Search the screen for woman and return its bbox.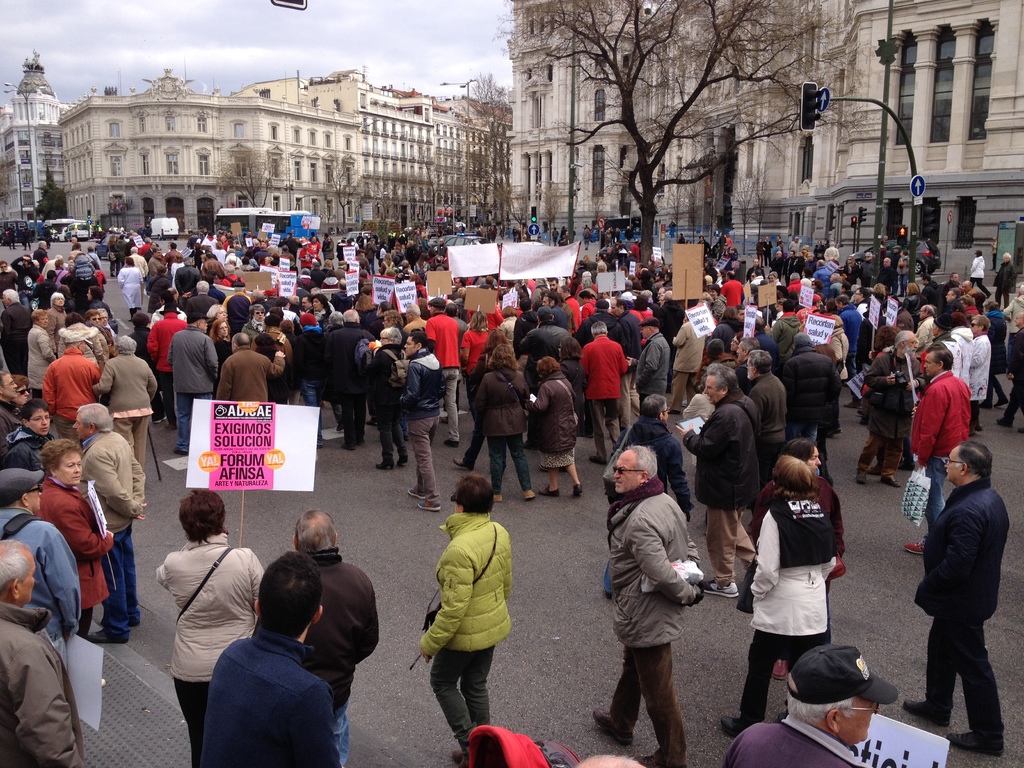
Found: <bbox>524, 347, 589, 504</bbox>.
